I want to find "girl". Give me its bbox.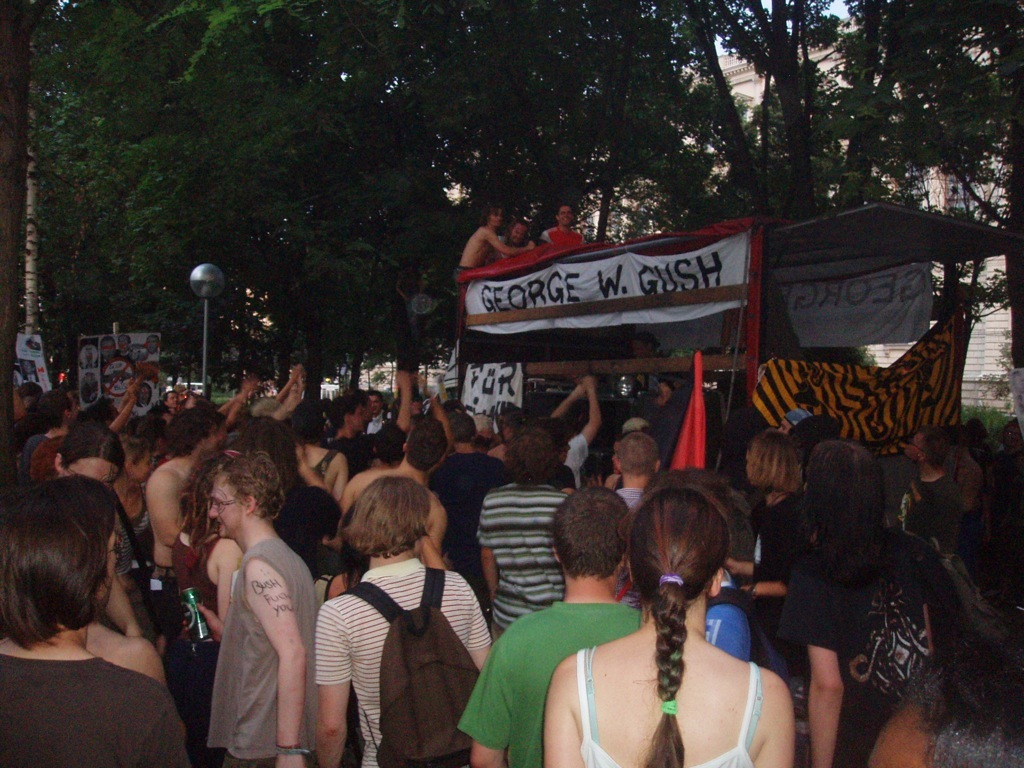
region(170, 451, 240, 731).
